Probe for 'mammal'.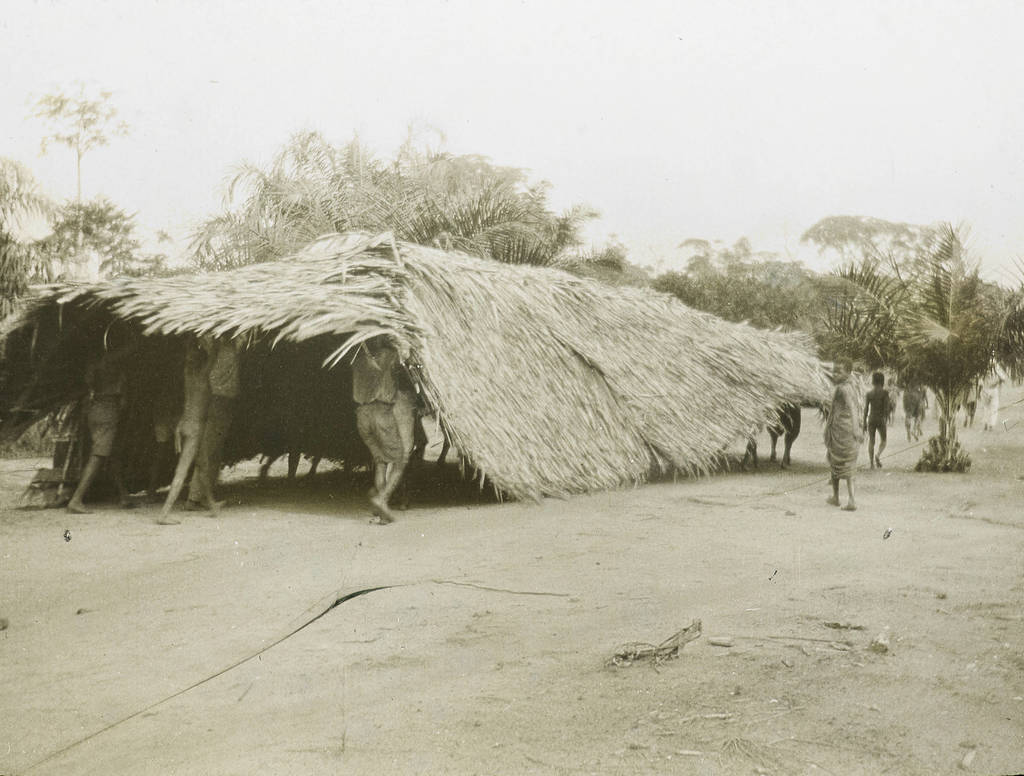
Probe result: box=[68, 314, 141, 511].
